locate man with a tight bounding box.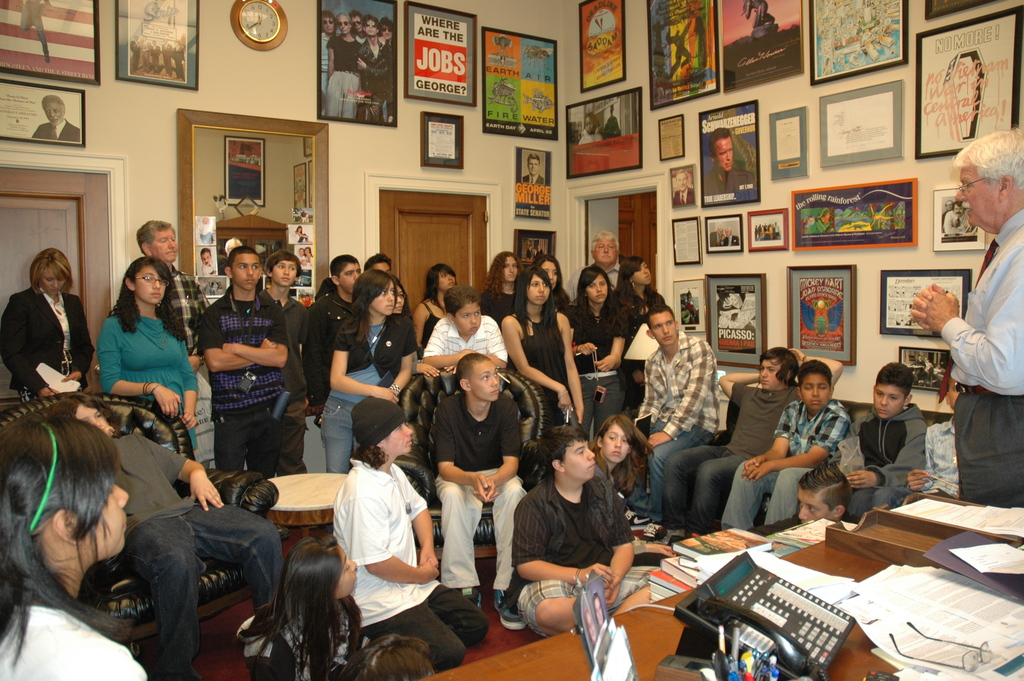
{"left": 702, "top": 127, "right": 758, "bottom": 205}.
